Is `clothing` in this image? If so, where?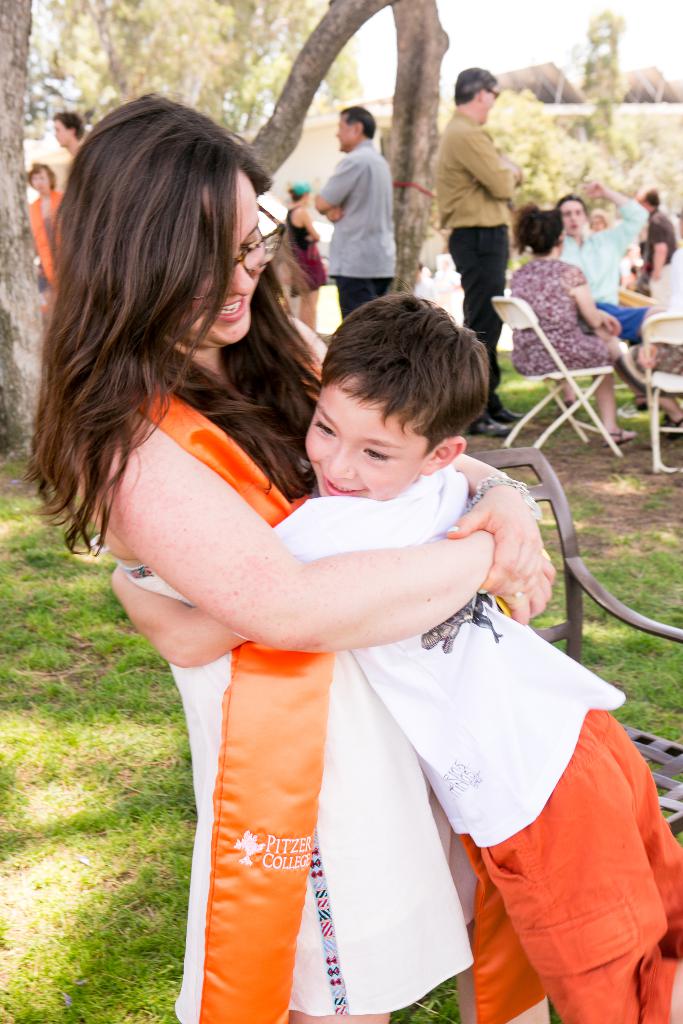
Yes, at x1=552 y1=195 x2=646 y2=337.
